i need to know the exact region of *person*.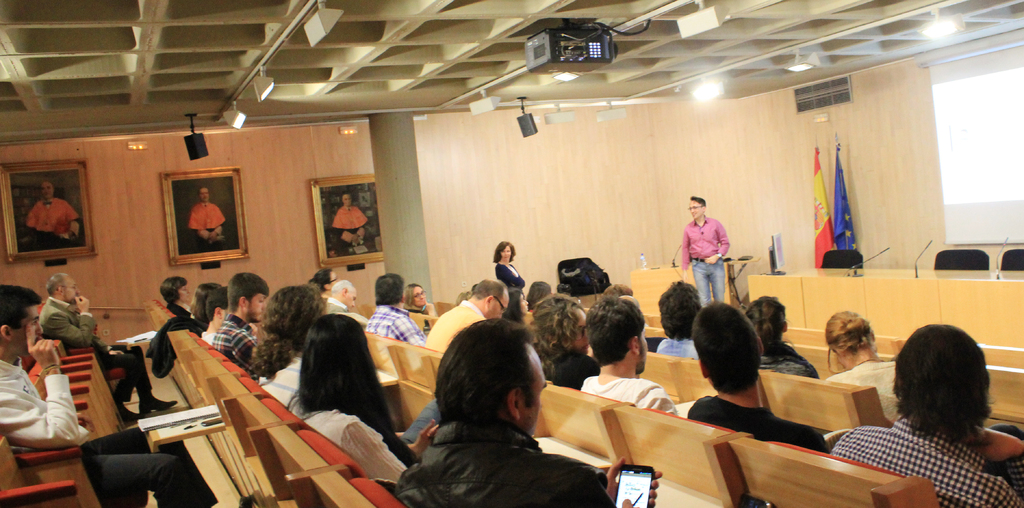
Region: 330/191/372/249.
